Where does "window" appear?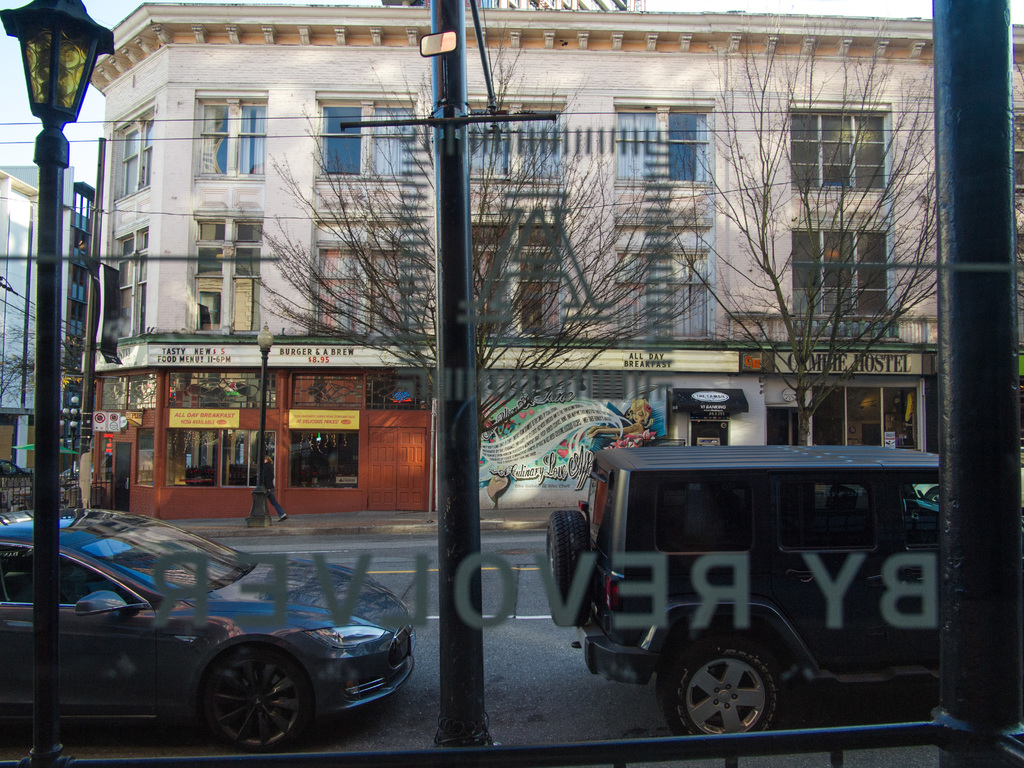
Appears at <bbox>611, 92, 714, 188</bbox>.
